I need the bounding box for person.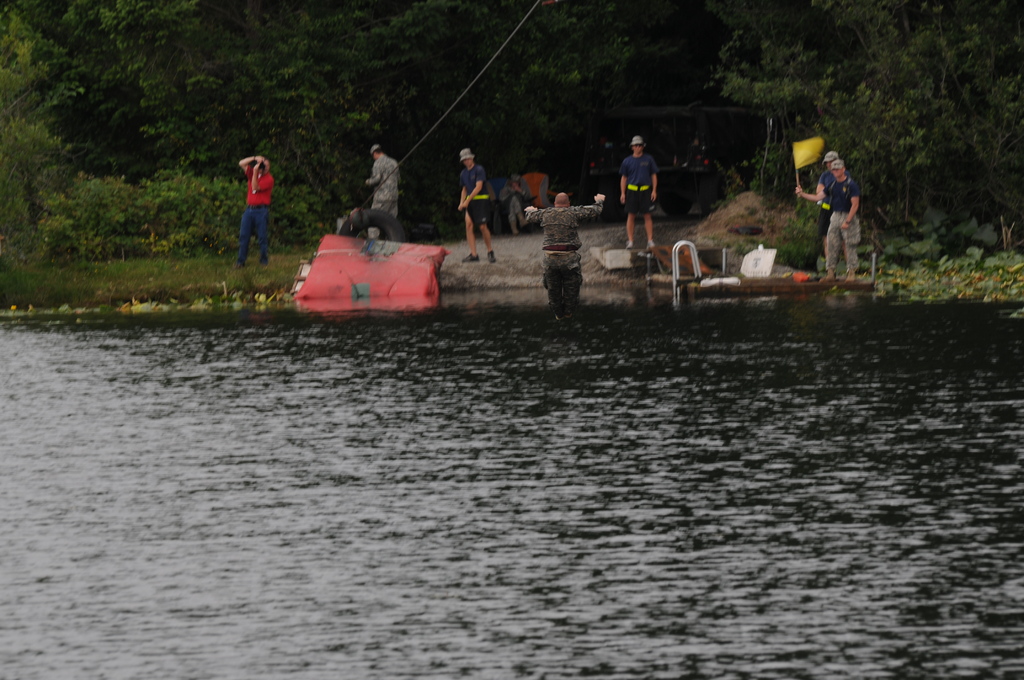
Here it is: {"left": 514, "top": 184, "right": 599, "bottom": 335}.
